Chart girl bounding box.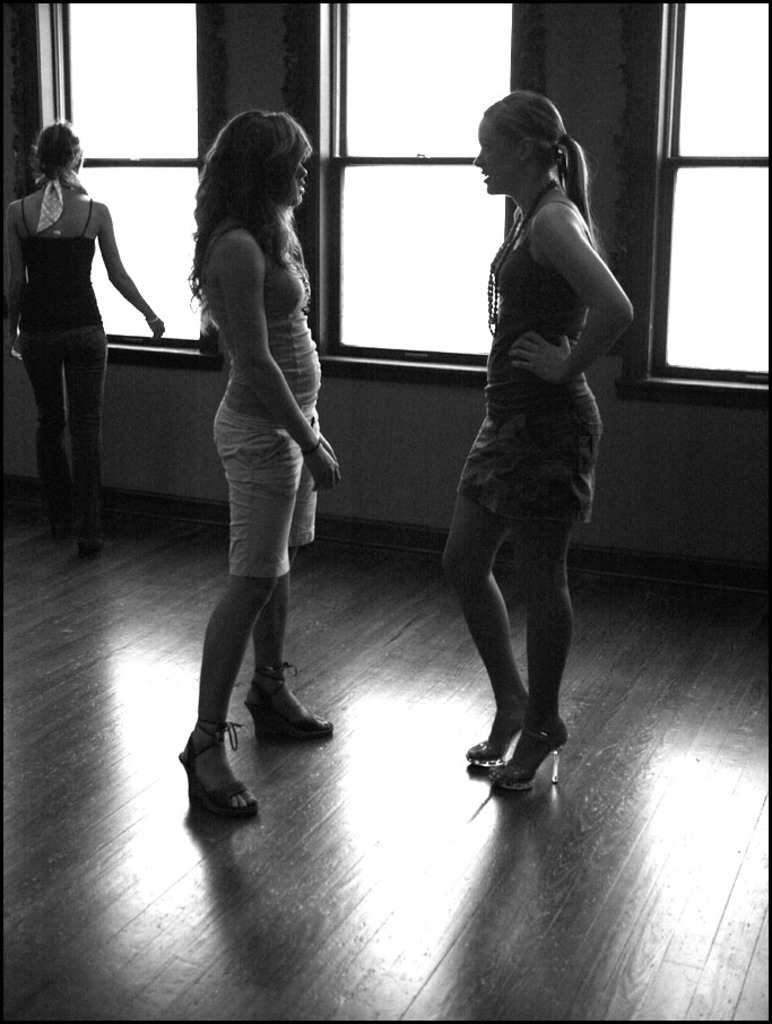
Charted: [172, 106, 337, 821].
